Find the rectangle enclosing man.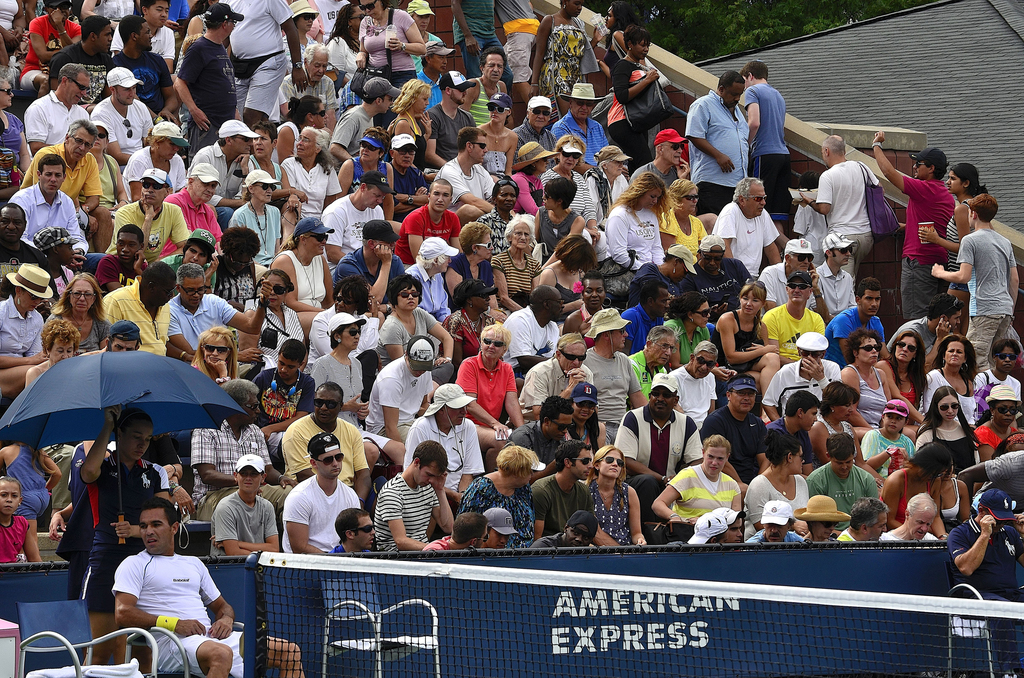
(106,16,187,132).
